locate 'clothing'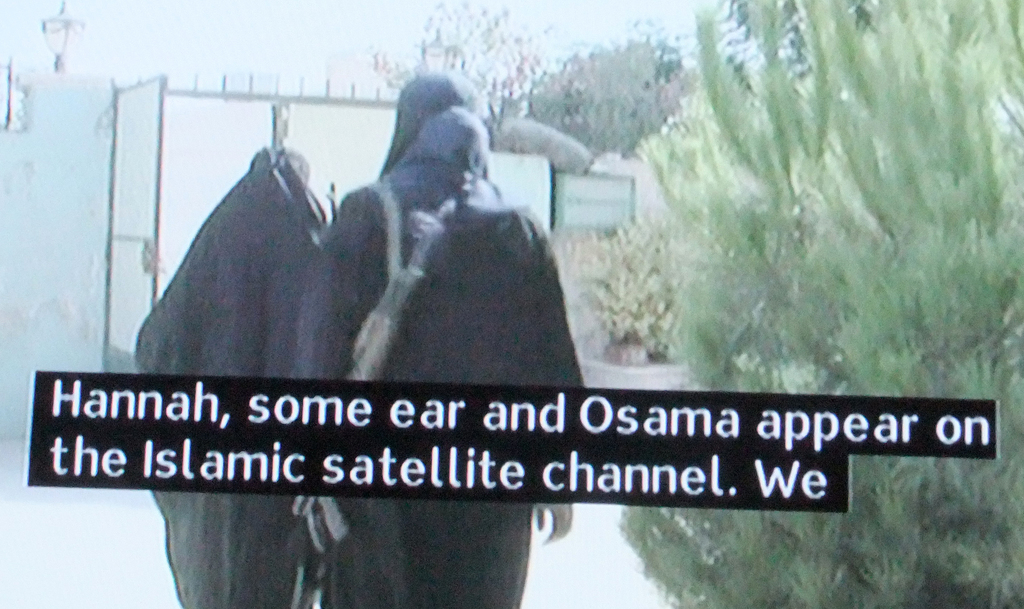
bbox=[298, 69, 588, 608]
